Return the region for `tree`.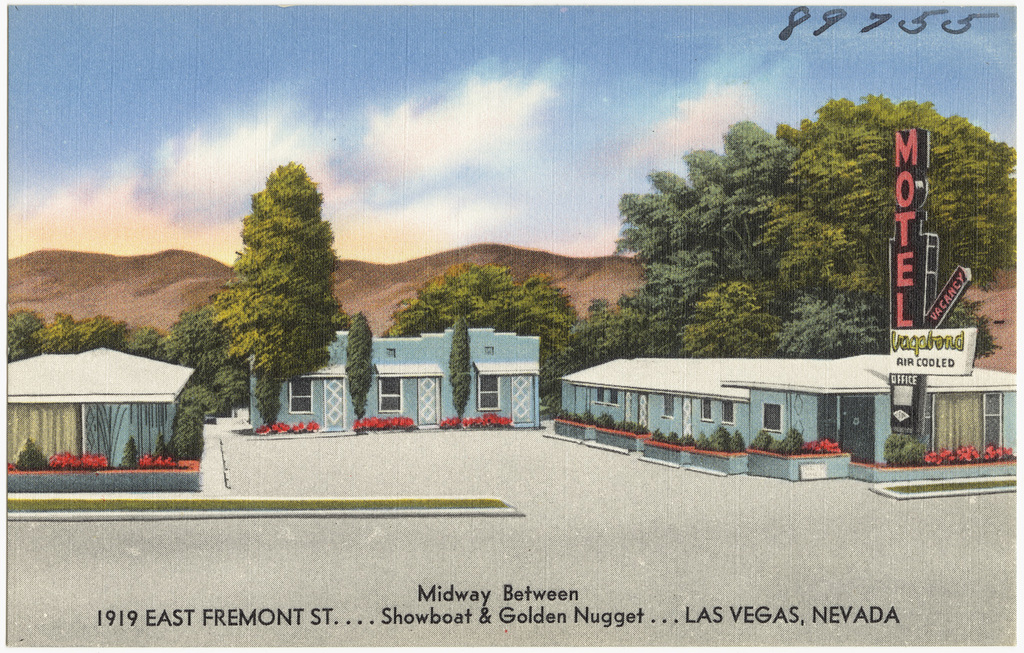
(x1=337, y1=311, x2=383, y2=426).
